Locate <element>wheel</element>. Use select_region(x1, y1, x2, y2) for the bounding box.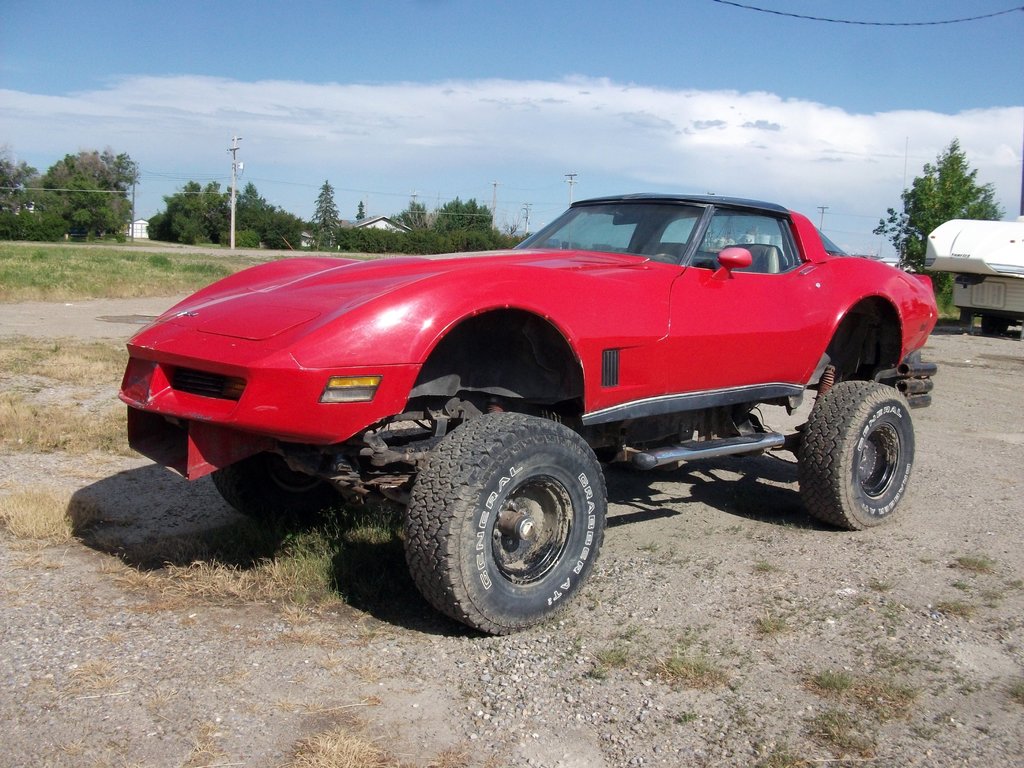
select_region(796, 383, 915, 536).
